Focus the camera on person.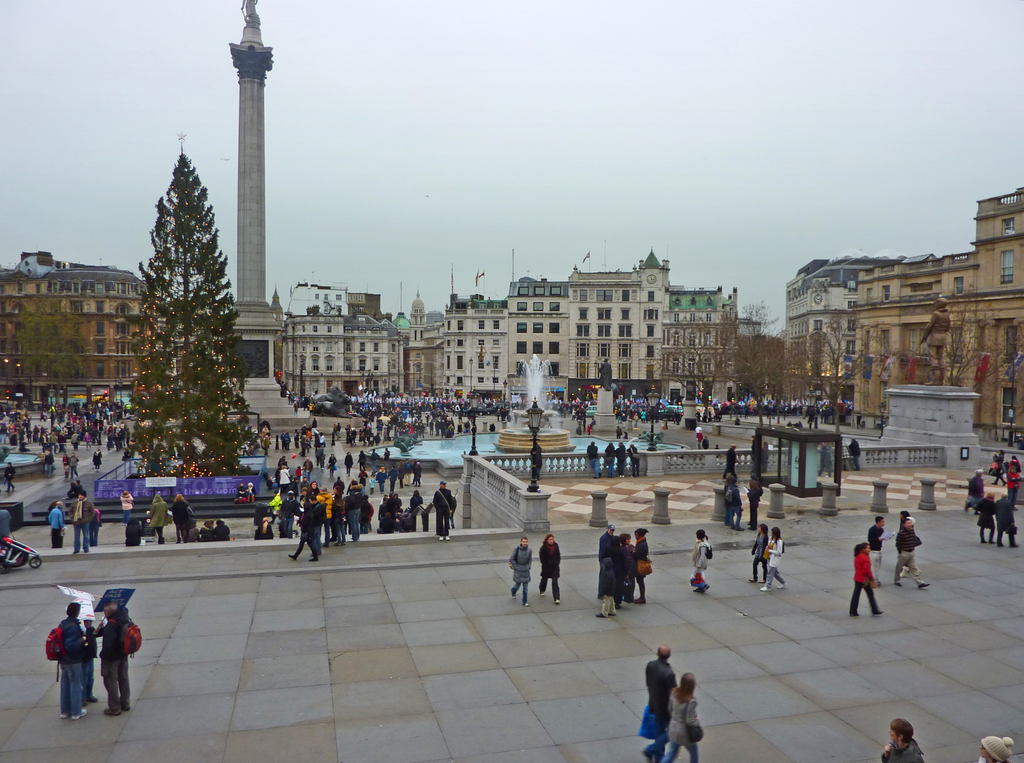
Focus region: <box>52,601,85,726</box>.
